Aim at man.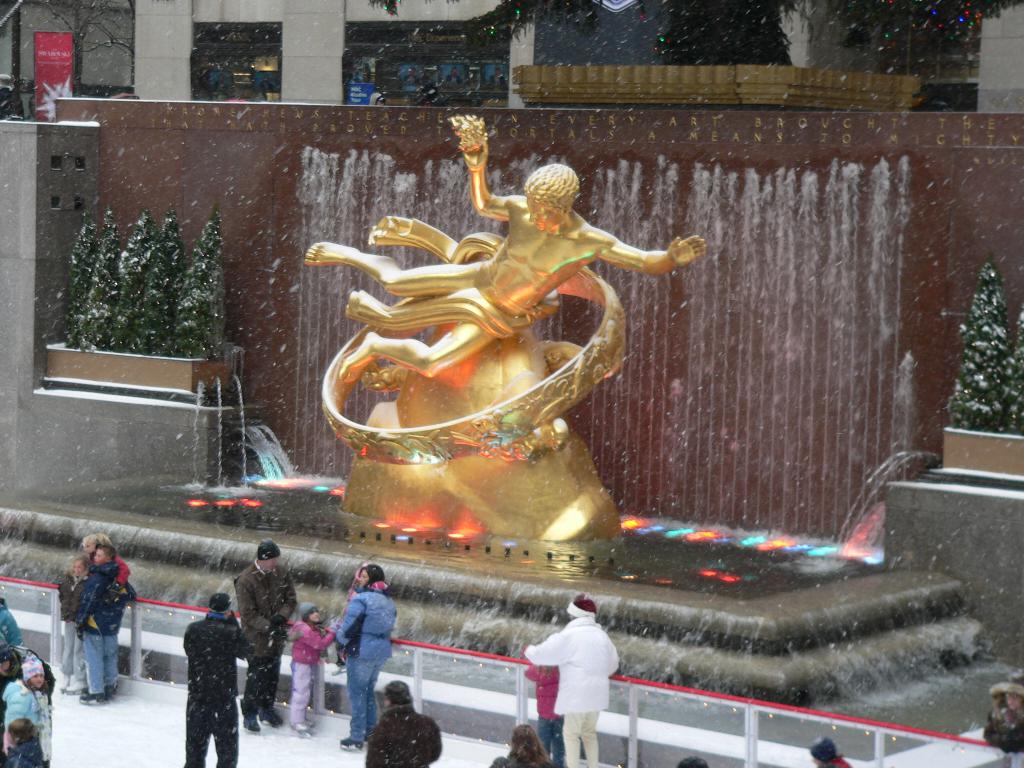
Aimed at detection(234, 536, 299, 733).
